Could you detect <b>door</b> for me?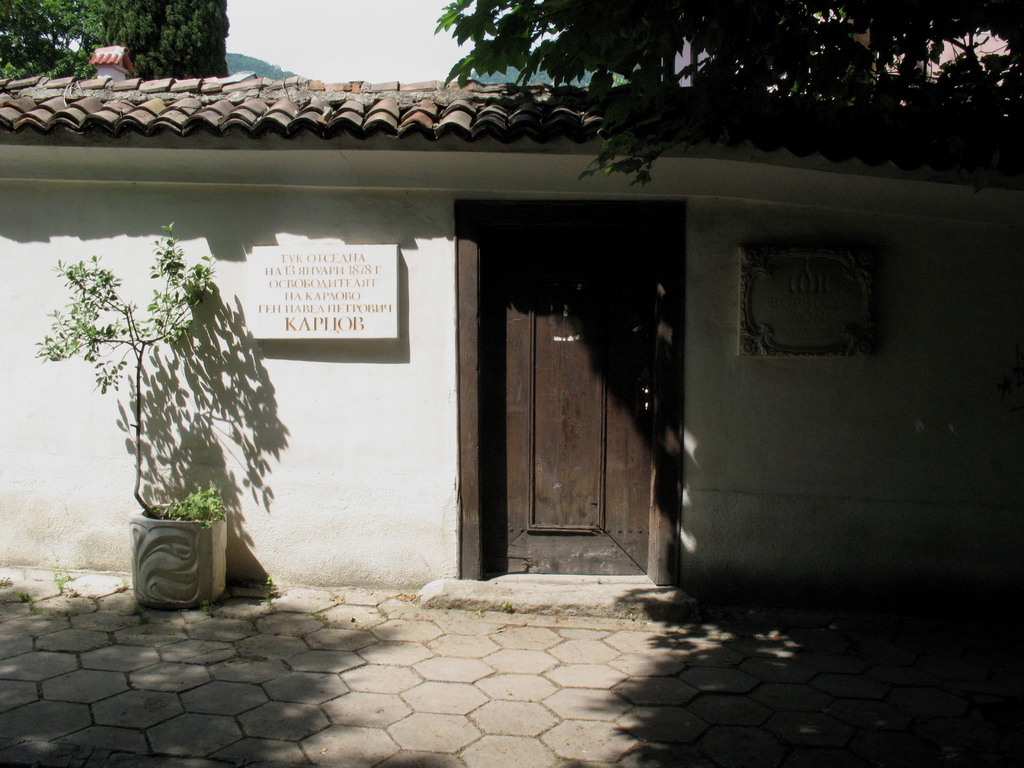
Detection result: box=[447, 194, 677, 597].
